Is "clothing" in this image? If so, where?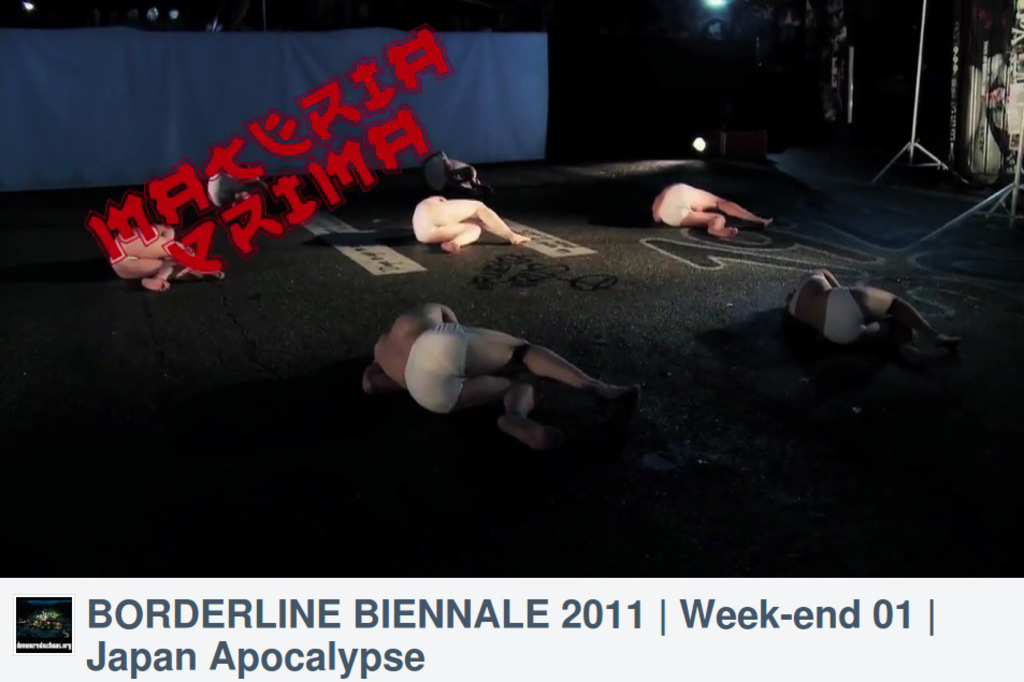
Yes, at locate(660, 184, 700, 230).
